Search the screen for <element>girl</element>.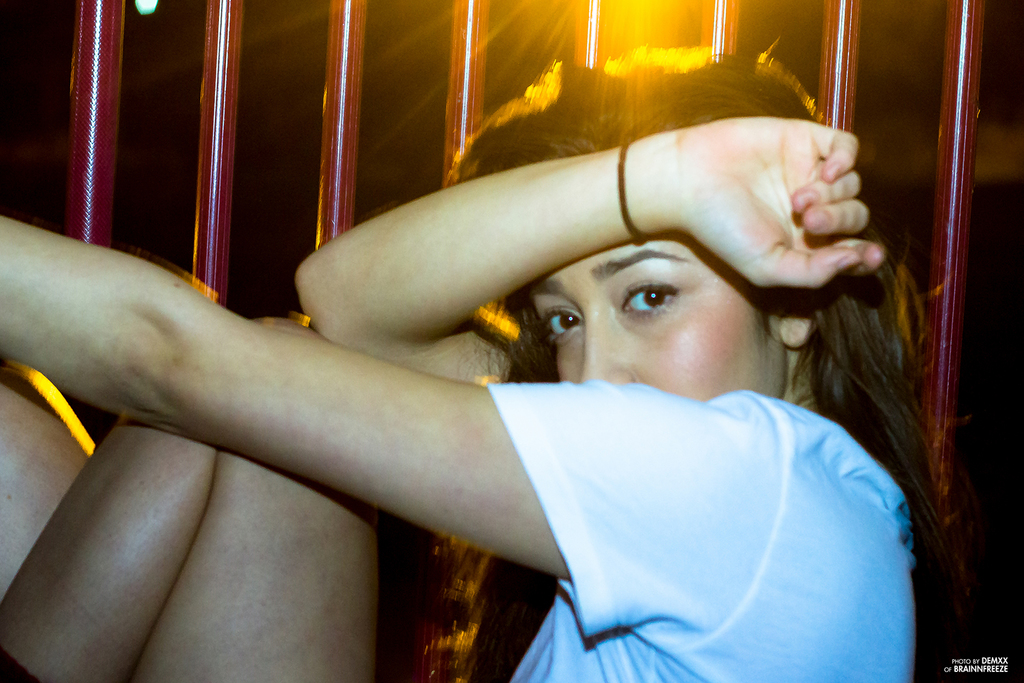
Found at 0, 33, 924, 682.
